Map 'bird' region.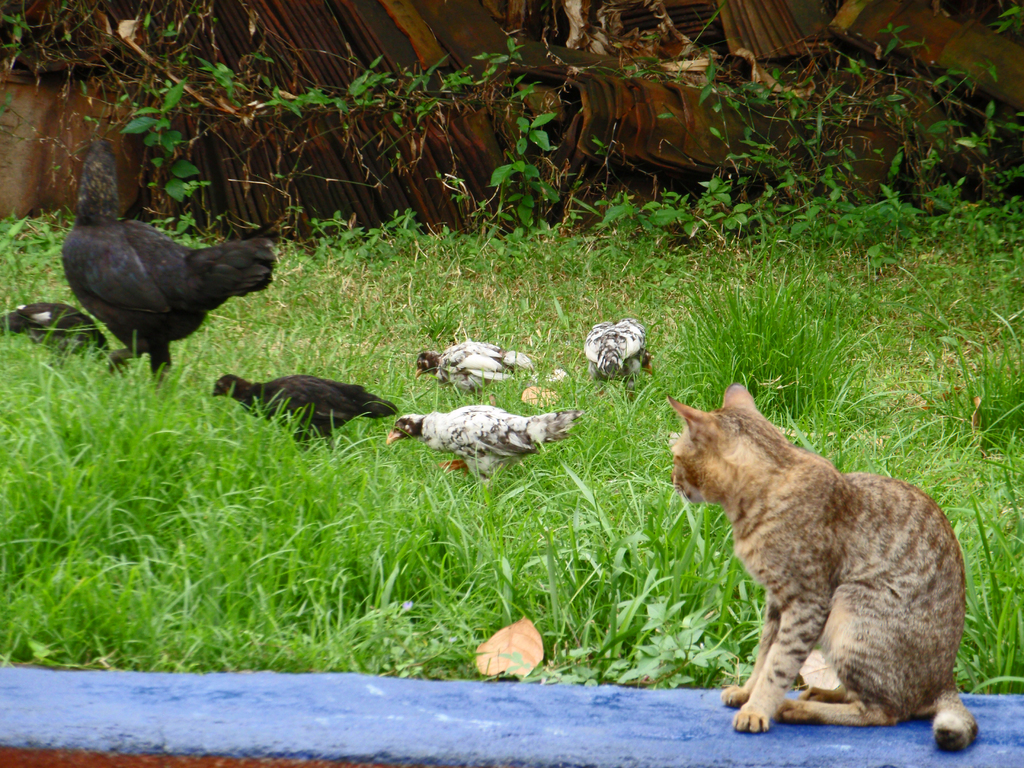
Mapped to locate(56, 131, 275, 393).
